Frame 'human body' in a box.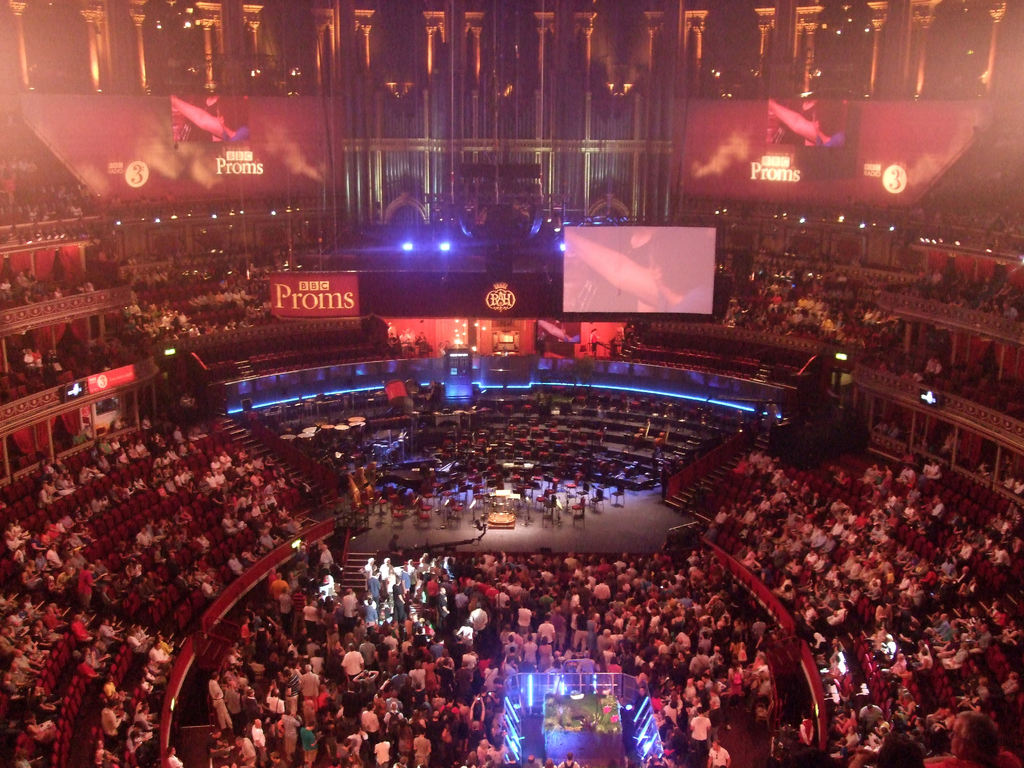
x1=619 y1=568 x2=628 y2=582.
